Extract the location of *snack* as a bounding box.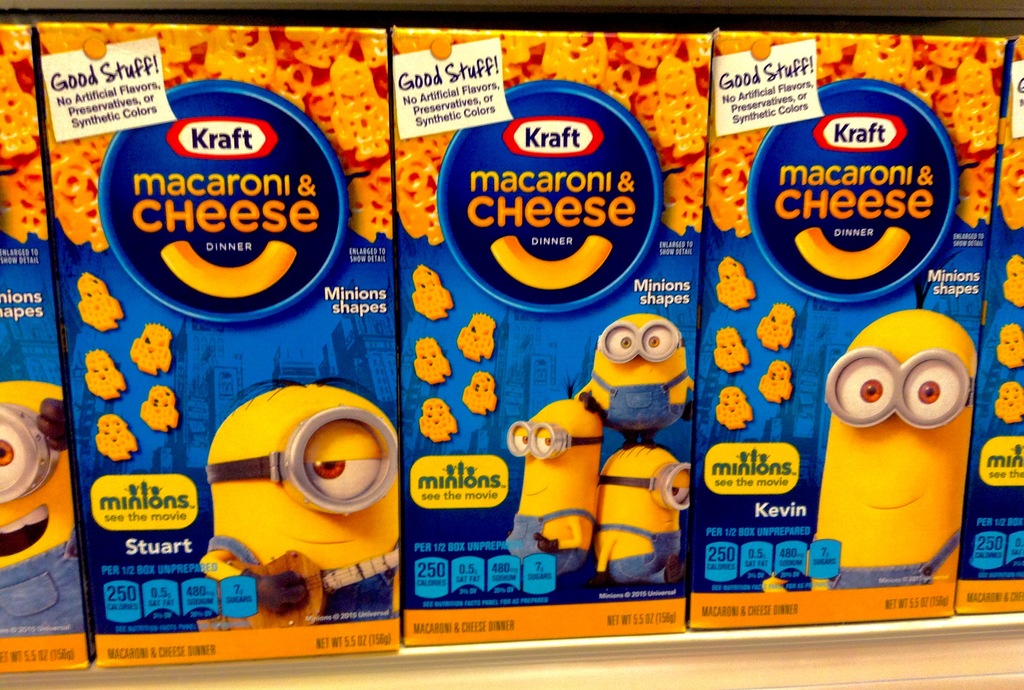
left=412, top=393, right=463, bottom=436.
